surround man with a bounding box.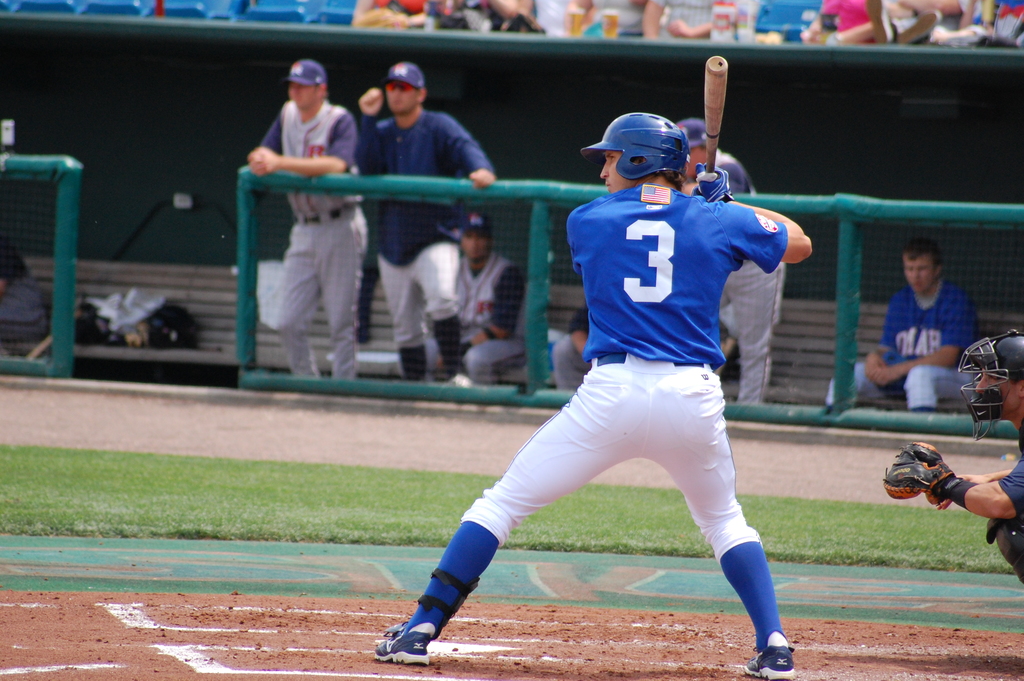
detection(548, 303, 594, 395).
